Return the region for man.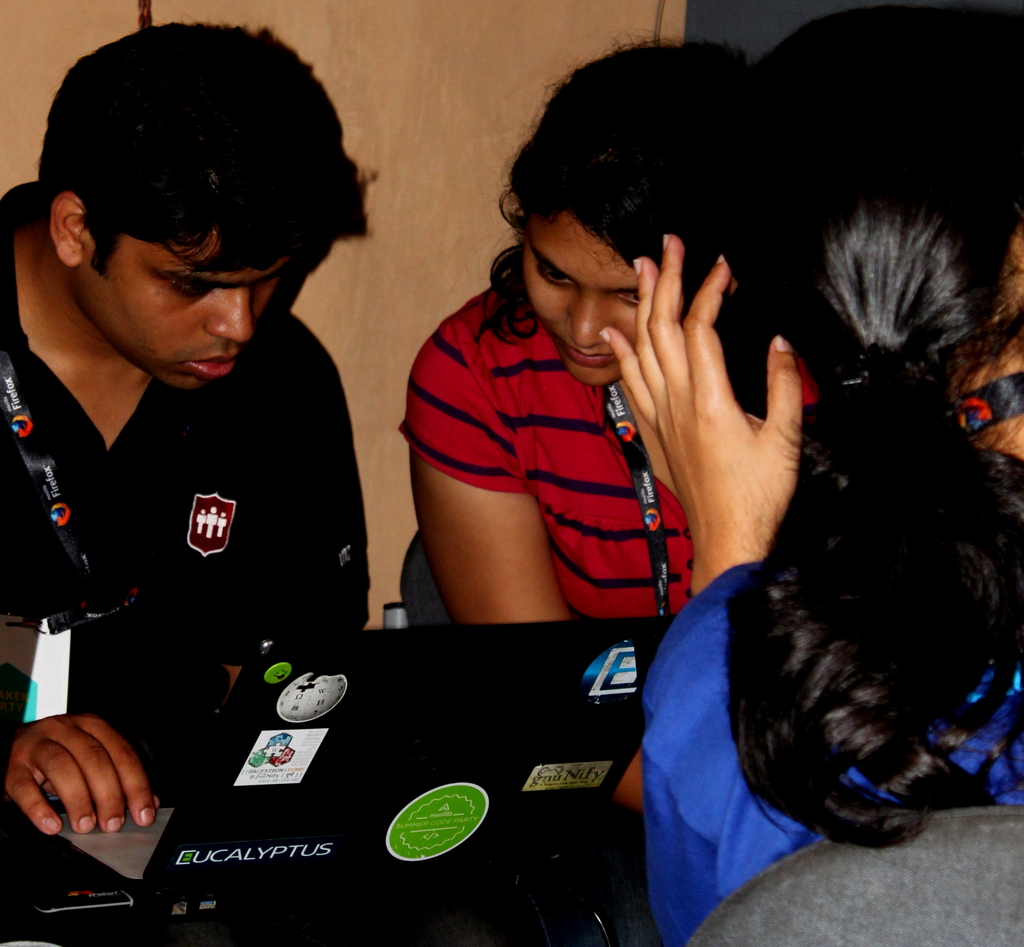
l=0, t=60, r=413, b=808.
